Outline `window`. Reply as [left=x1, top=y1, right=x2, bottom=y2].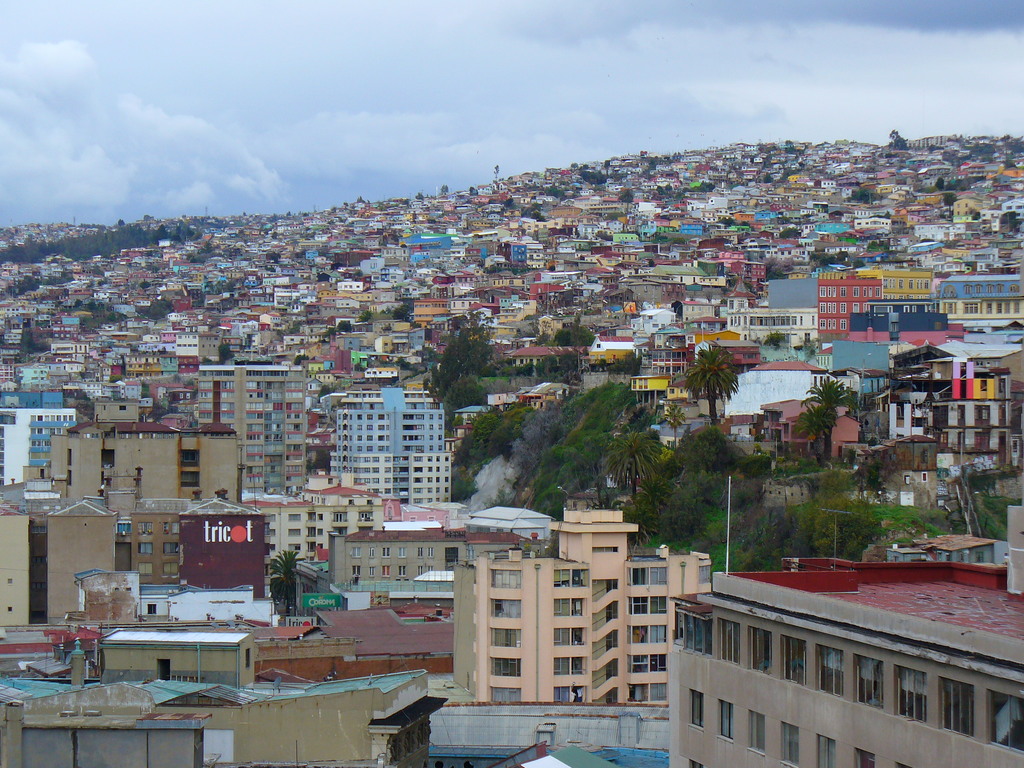
[left=429, top=566, right=435, bottom=573].
